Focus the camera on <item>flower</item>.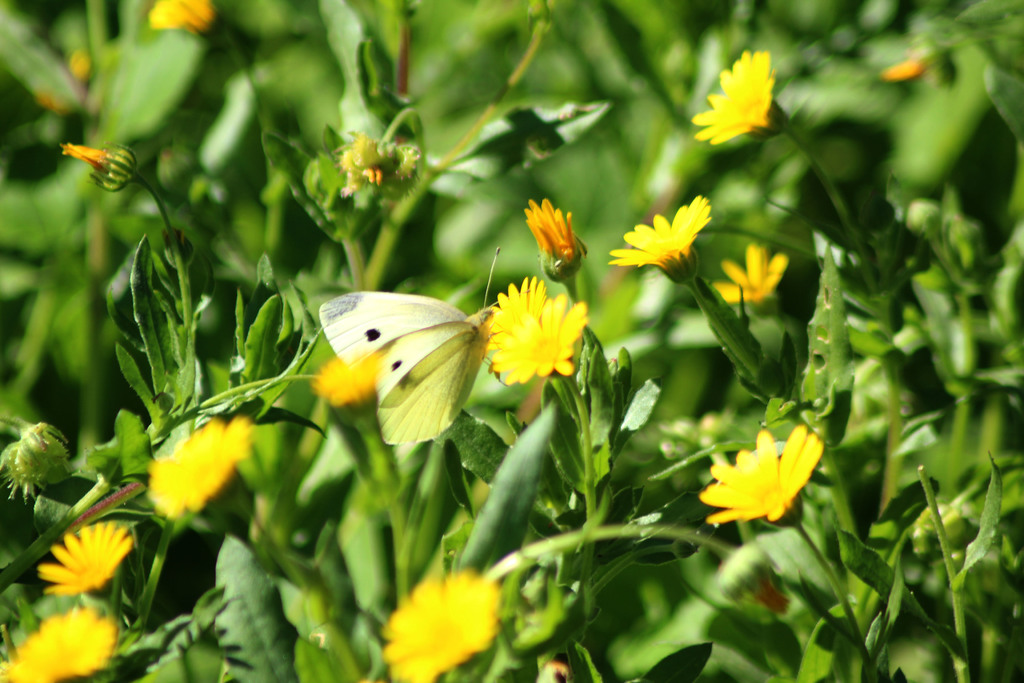
Focus region: select_region(1, 613, 117, 682).
